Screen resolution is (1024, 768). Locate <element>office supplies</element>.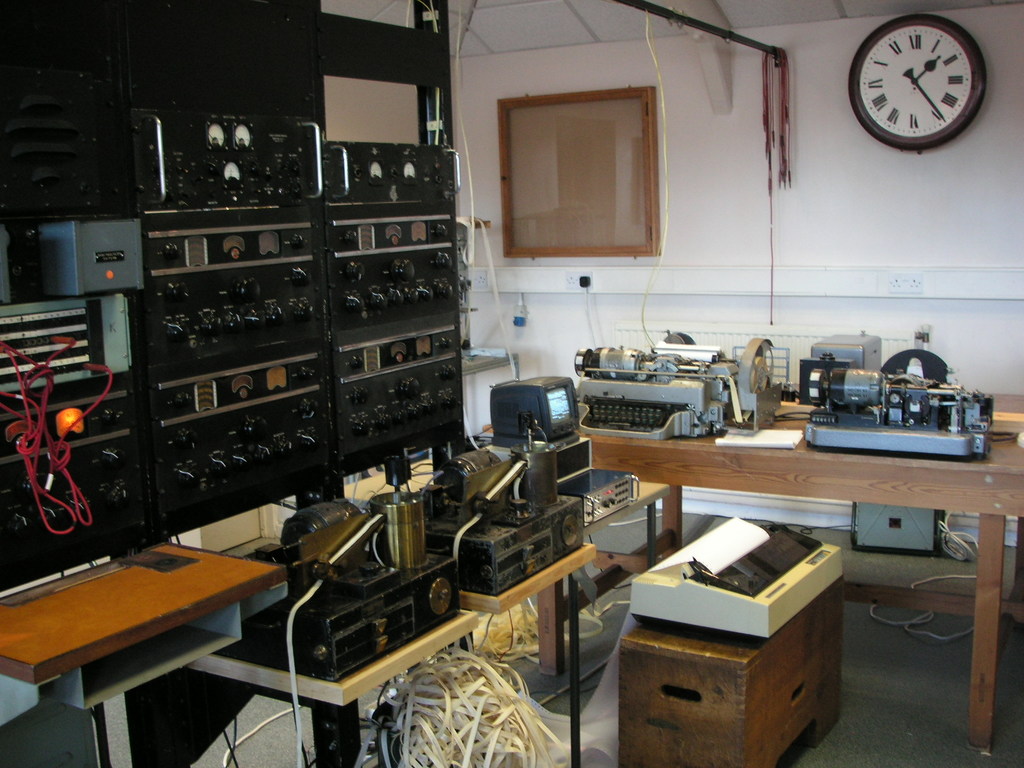
<region>435, 385, 598, 593</region>.
